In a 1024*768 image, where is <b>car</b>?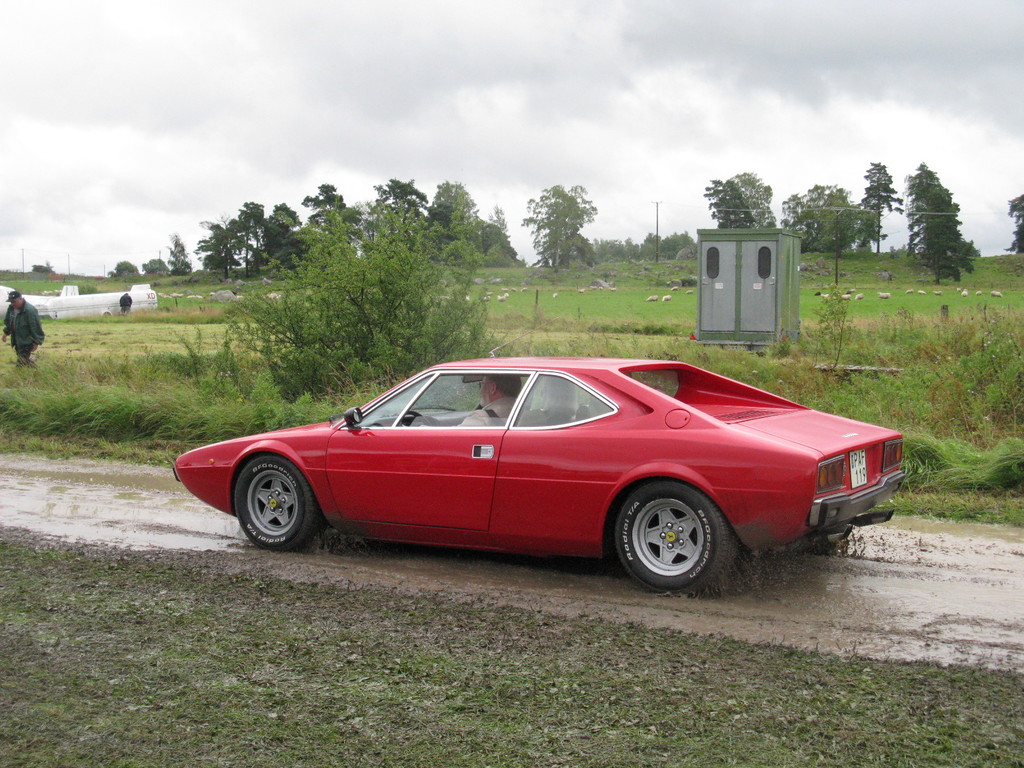
select_region(175, 353, 902, 594).
